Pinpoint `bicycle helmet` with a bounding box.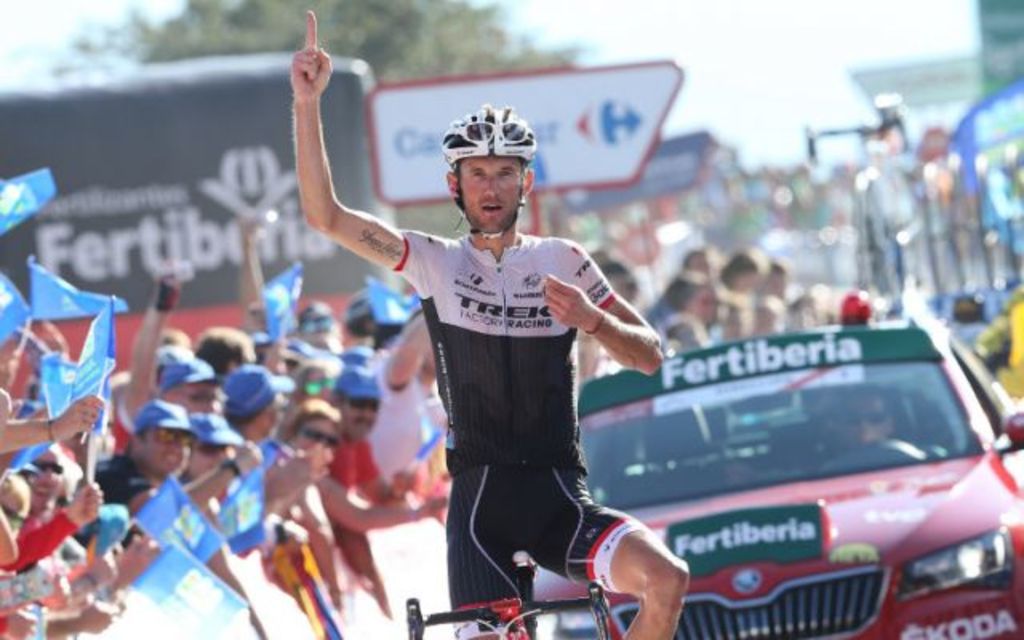
x1=435, y1=102, x2=534, y2=157.
